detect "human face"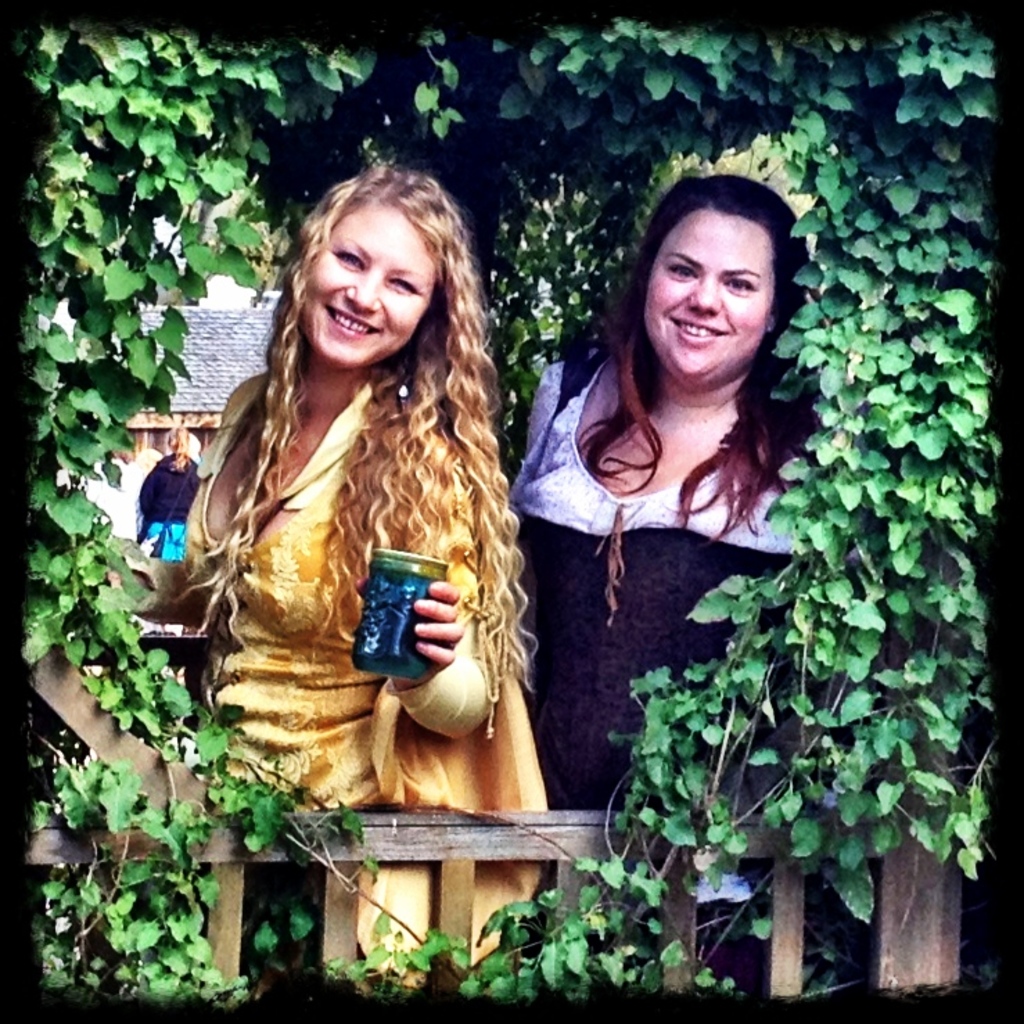
x1=299 y1=202 x2=435 y2=364
